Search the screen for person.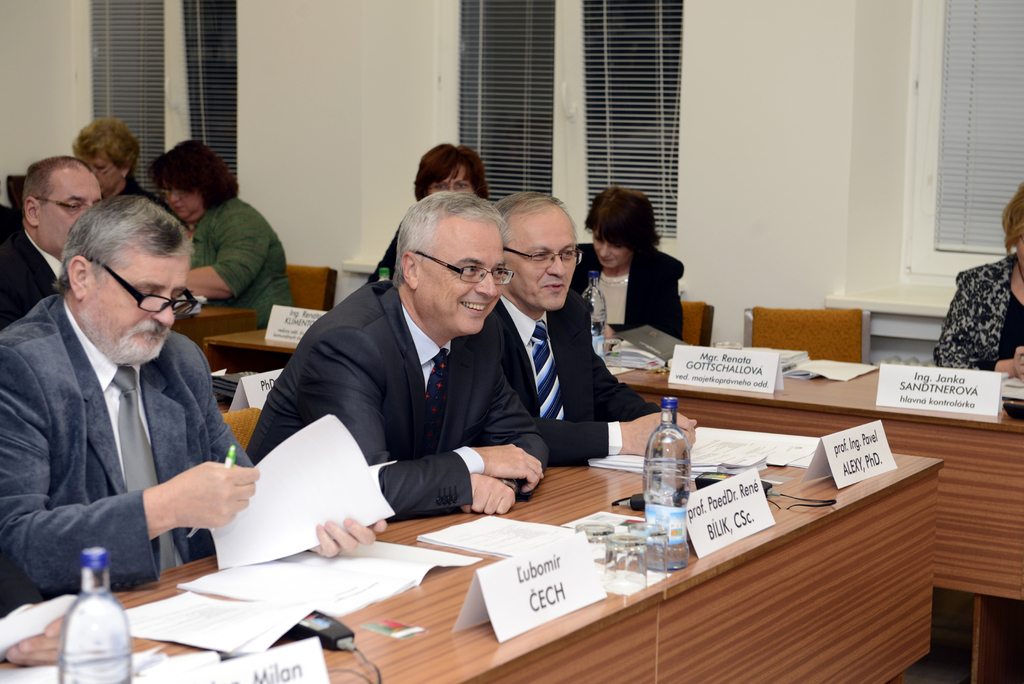
Found at (144, 136, 295, 326).
